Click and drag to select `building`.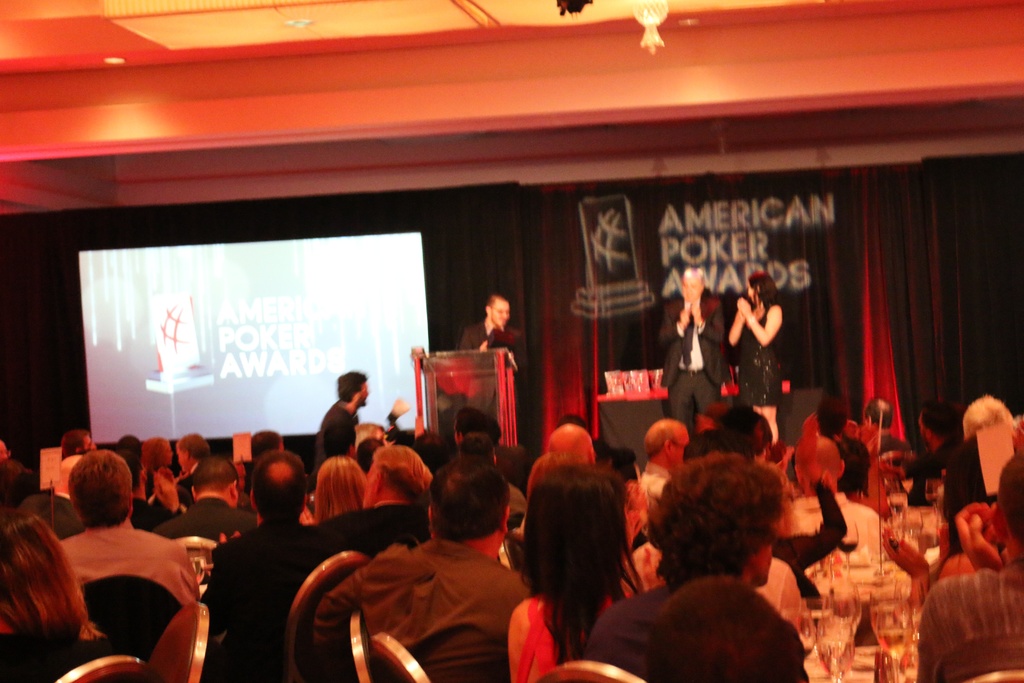
Selection: 0/0/1023/681.
